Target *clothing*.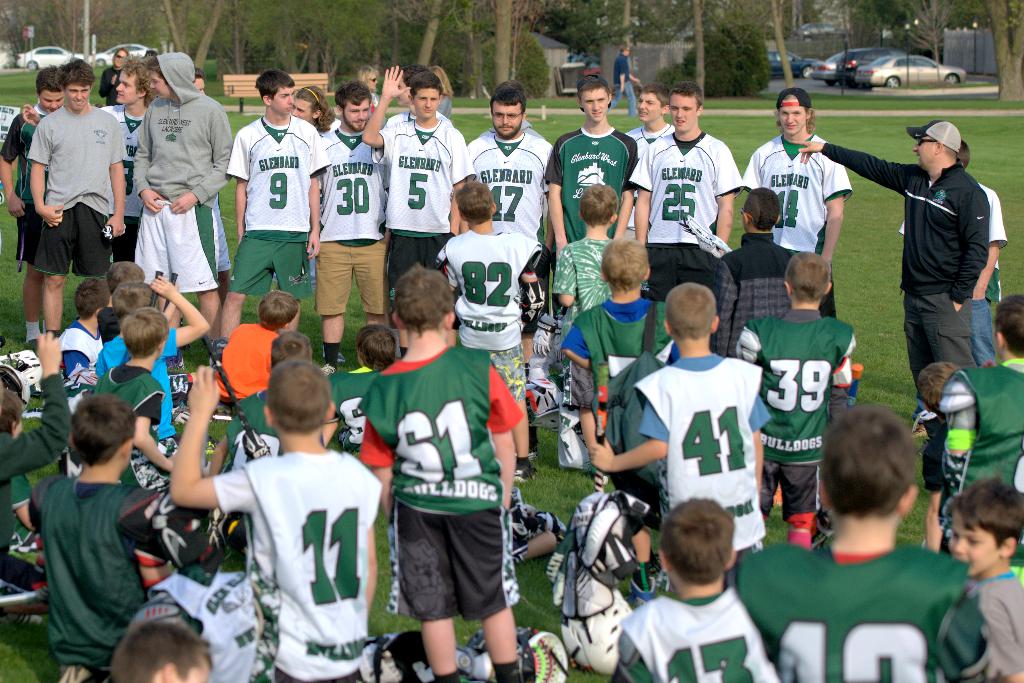
Target region: [0, 370, 70, 575].
